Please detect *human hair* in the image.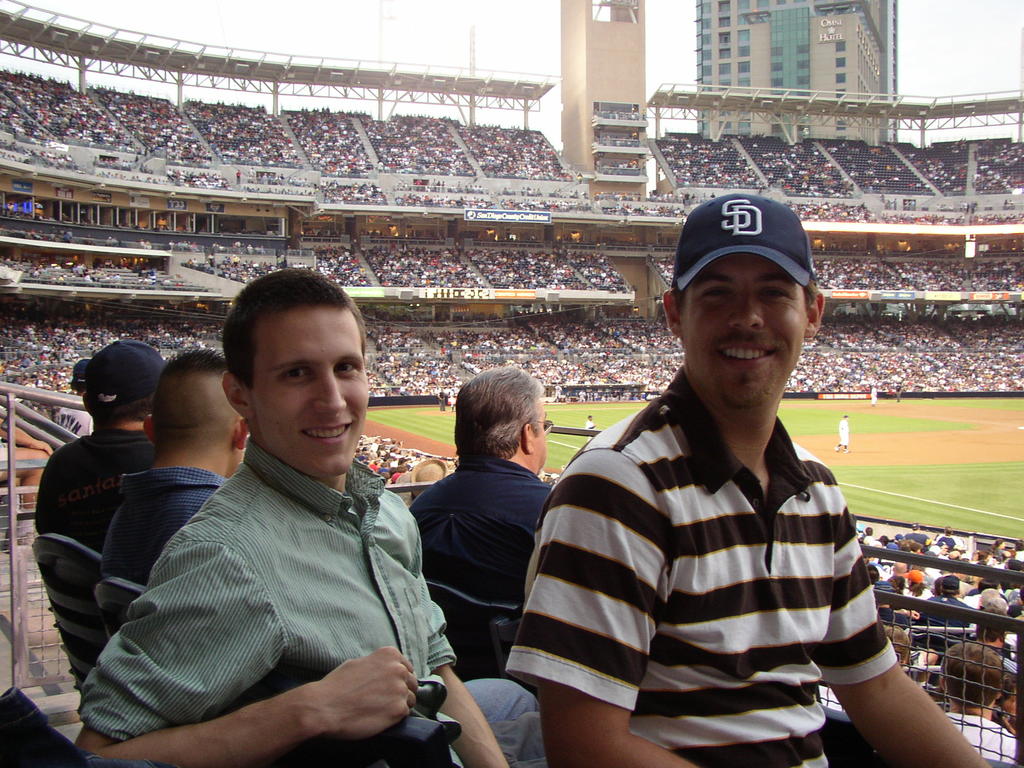
[669, 274, 822, 322].
